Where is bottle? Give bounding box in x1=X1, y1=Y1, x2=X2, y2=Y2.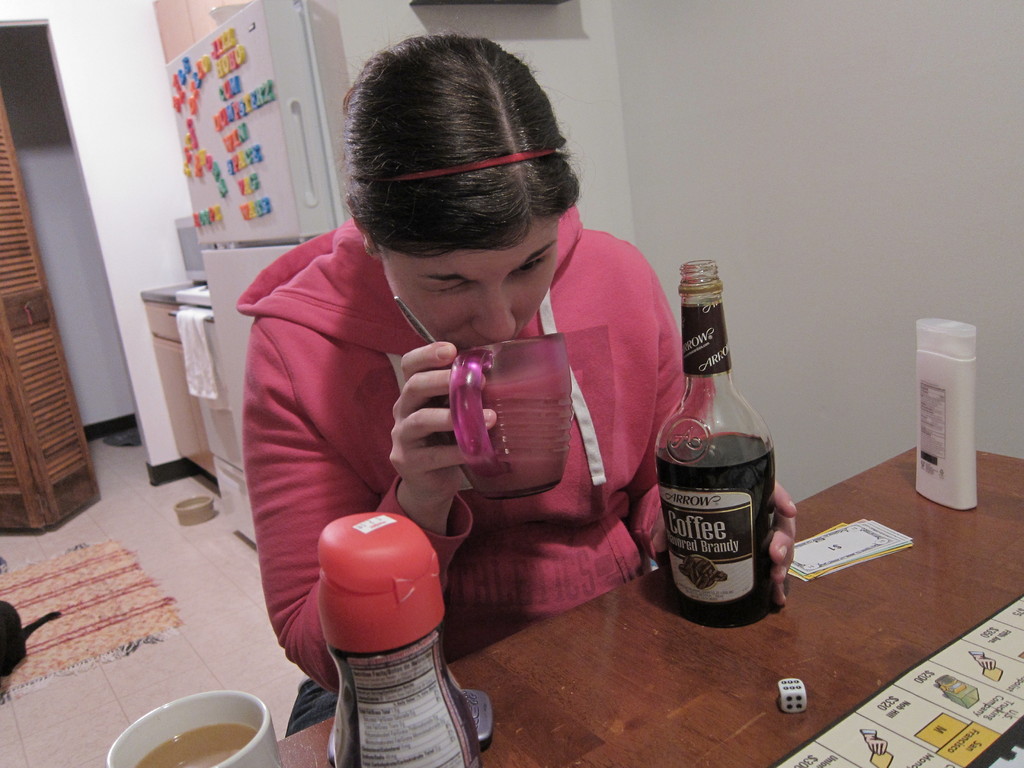
x1=657, y1=257, x2=785, y2=630.
